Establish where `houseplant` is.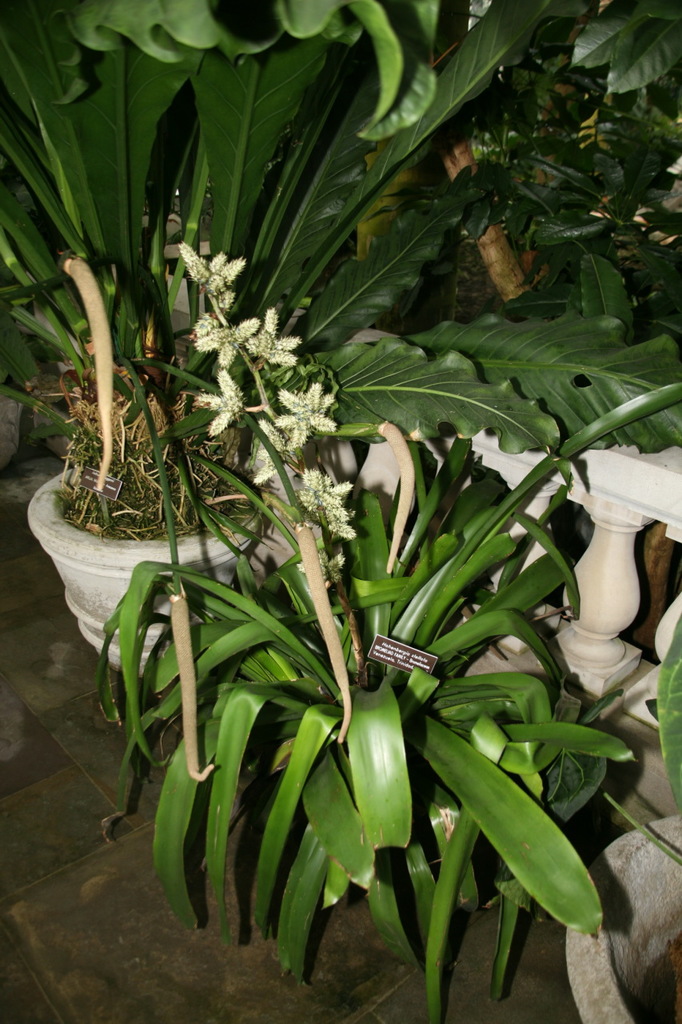
Established at {"x1": 0, "y1": 0, "x2": 681, "y2": 686}.
